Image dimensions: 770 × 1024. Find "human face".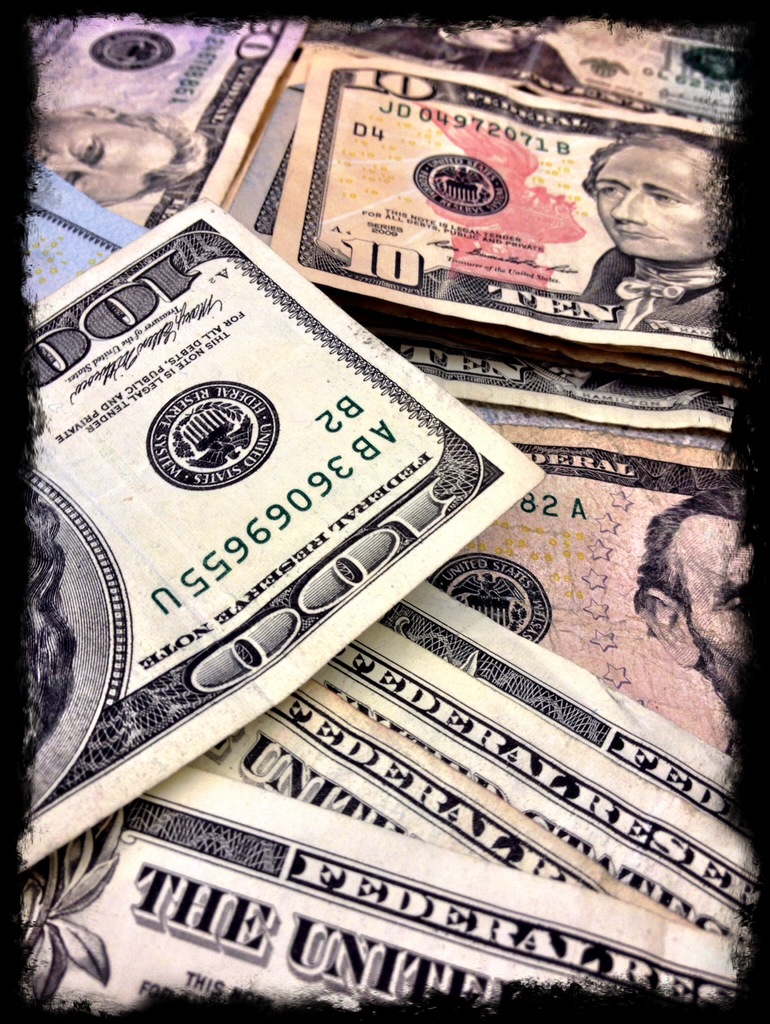
bbox=(690, 520, 741, 708).
